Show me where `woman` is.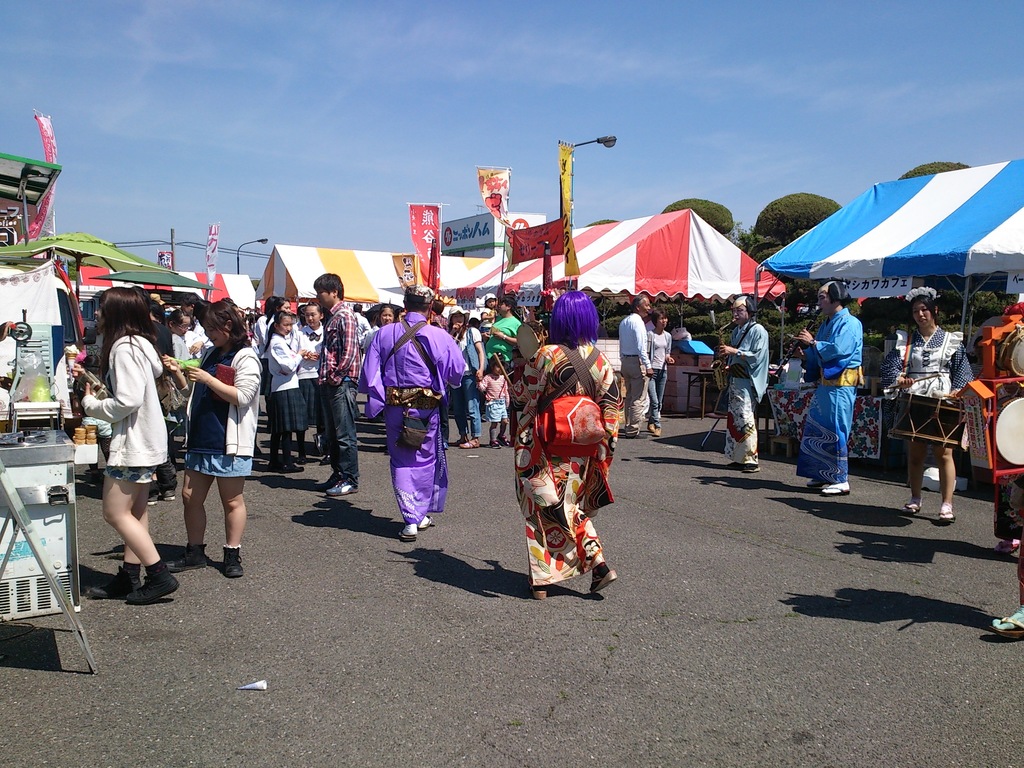
`woman` is at 645:307:675:438.
